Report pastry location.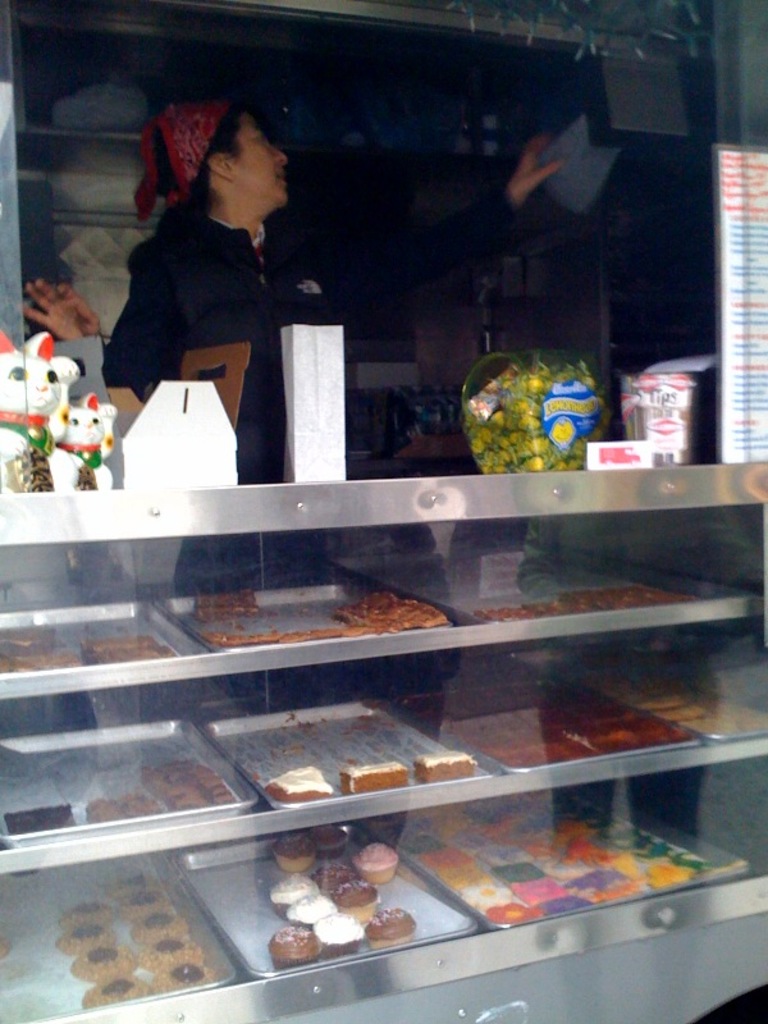
Report: [left=266, top=768, right=332, bottom=804].
